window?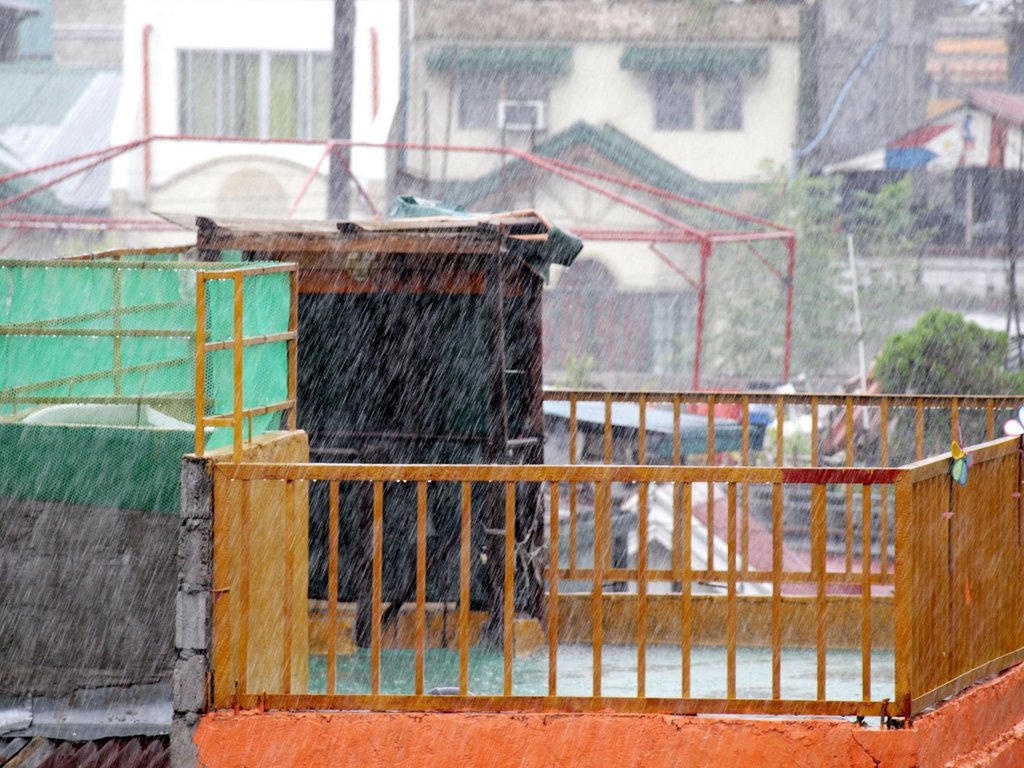
649 61 752 134
